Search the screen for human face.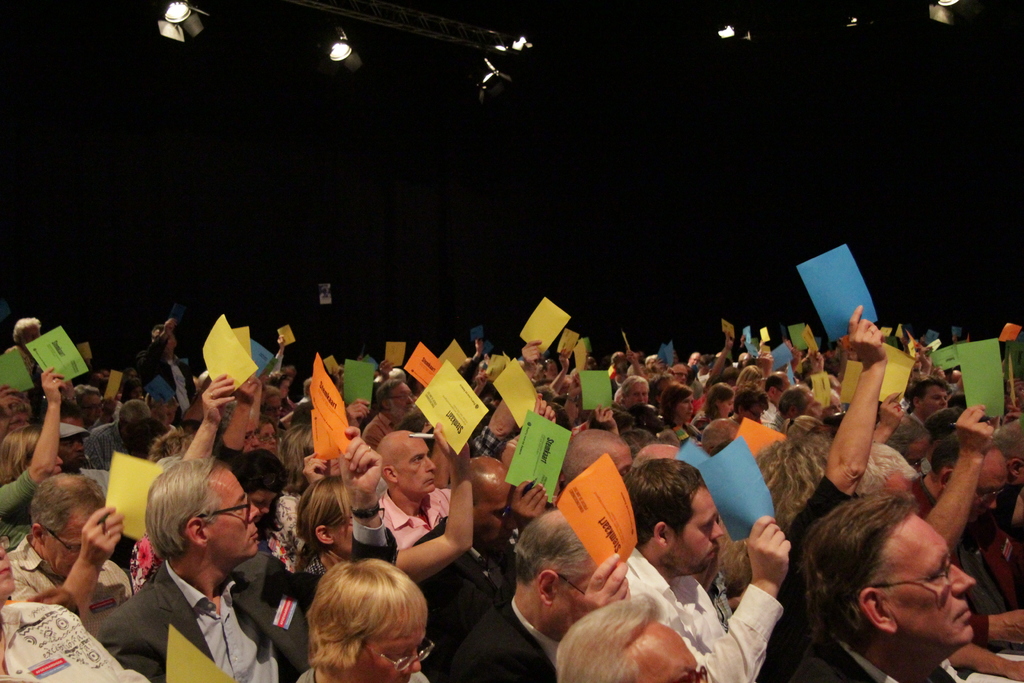
Found at box=[264, 395, 283, 416].
